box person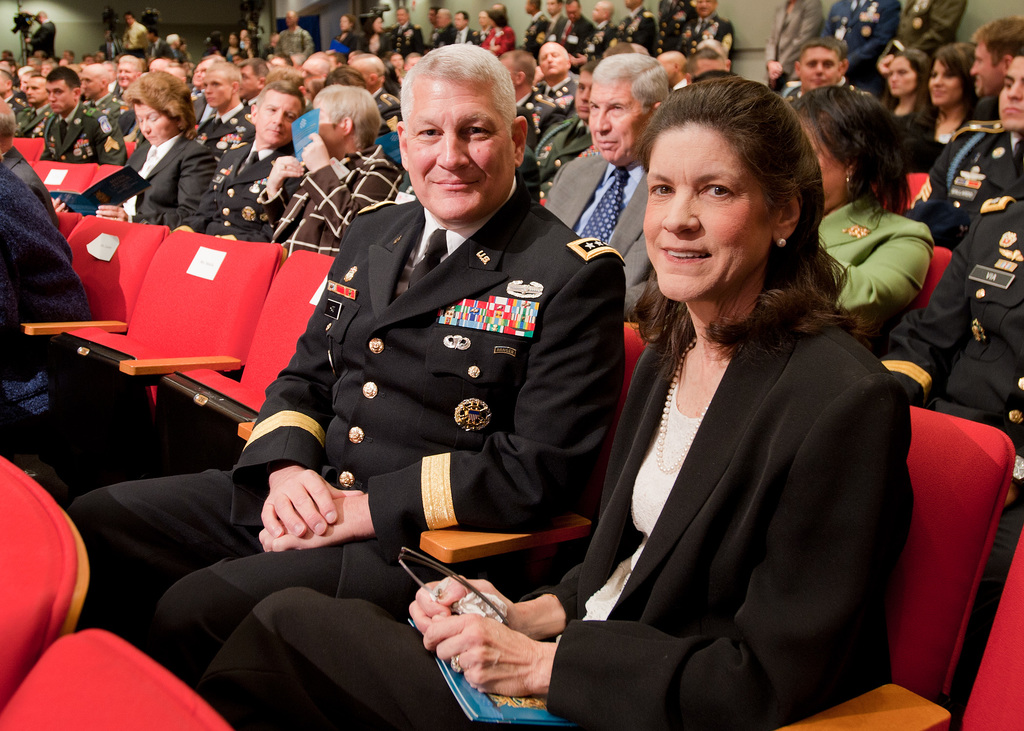
x1=209 y1=83 x2=897 y2=730
